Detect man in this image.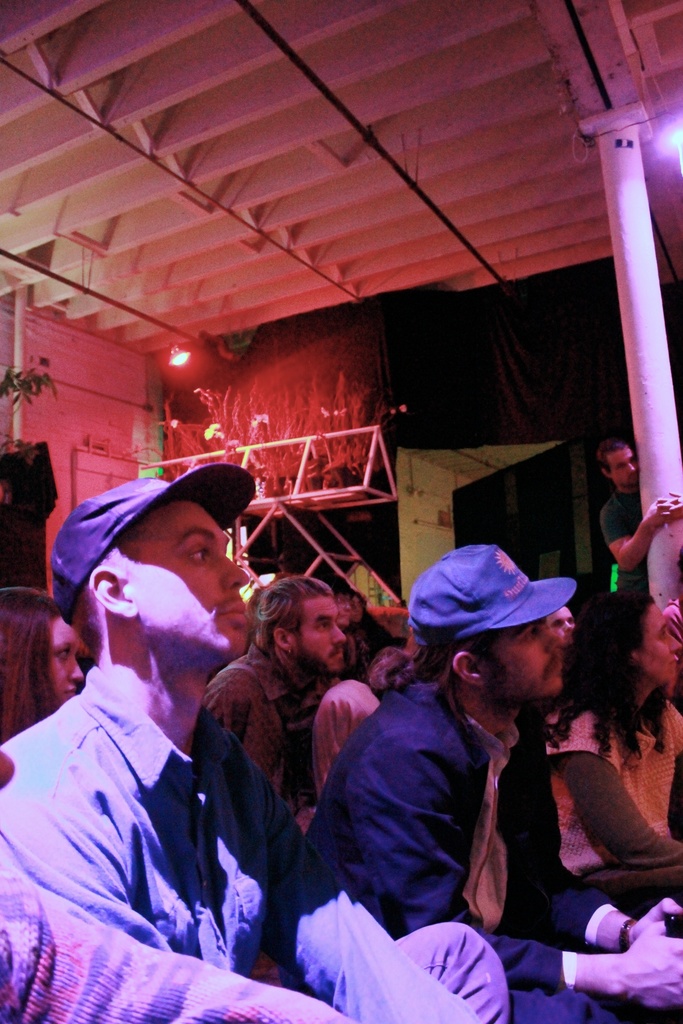
Detection: {"left": 302, "top": 540, "right": 682, "bottom": 1023}.
